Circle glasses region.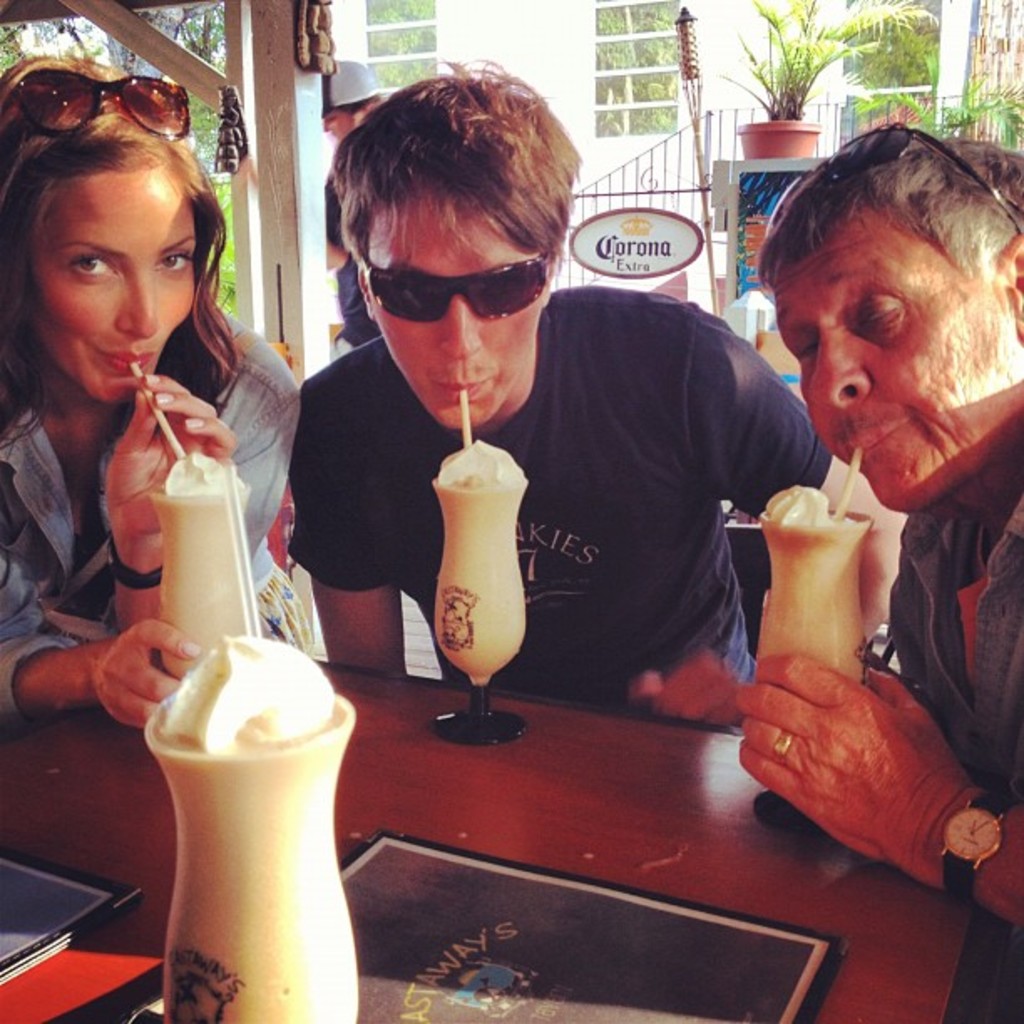
Region: 356/244/561/323.
